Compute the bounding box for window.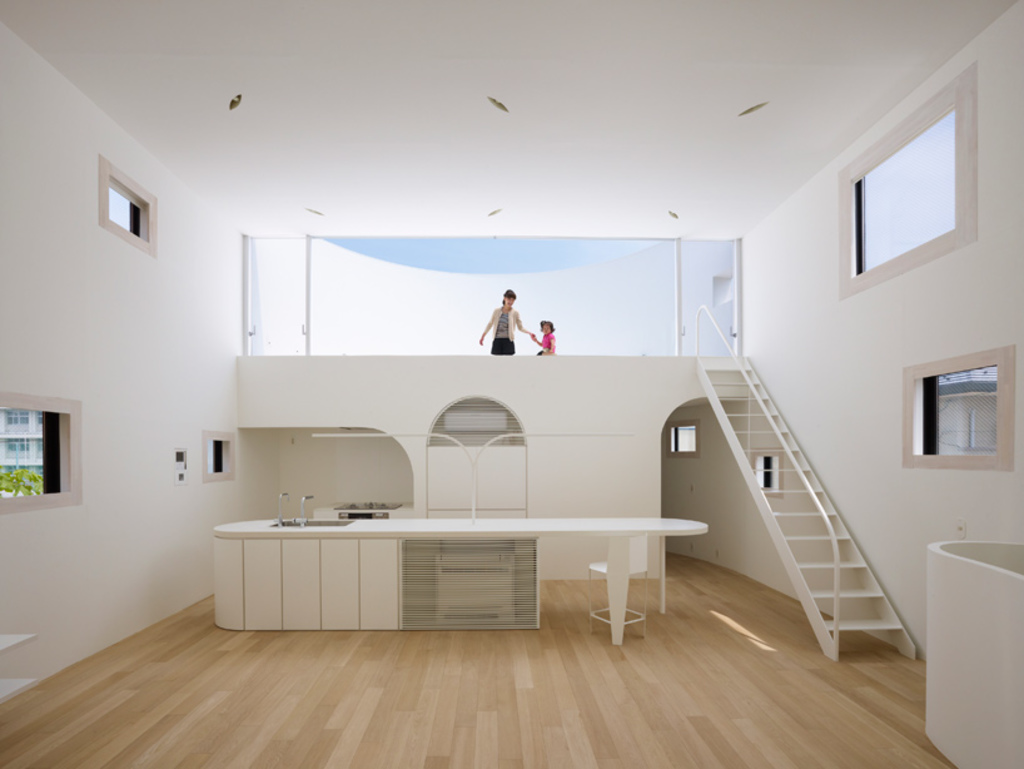
(3, 406, 31, 432).
